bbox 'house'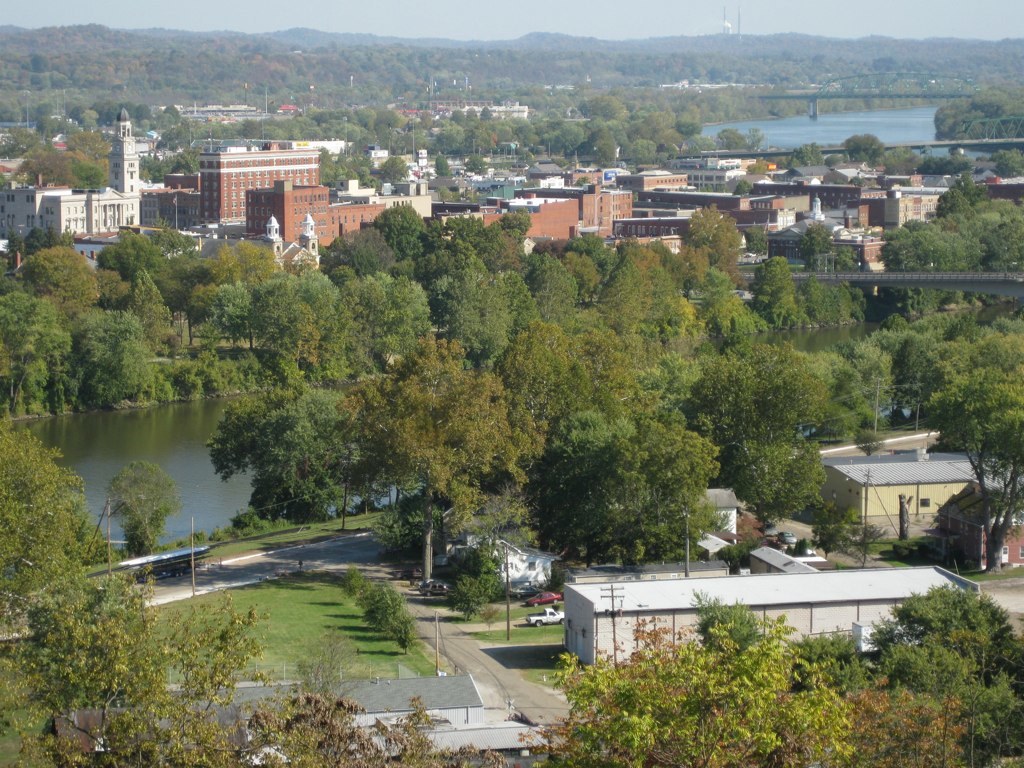
crop(156, 142, 324, 221)
